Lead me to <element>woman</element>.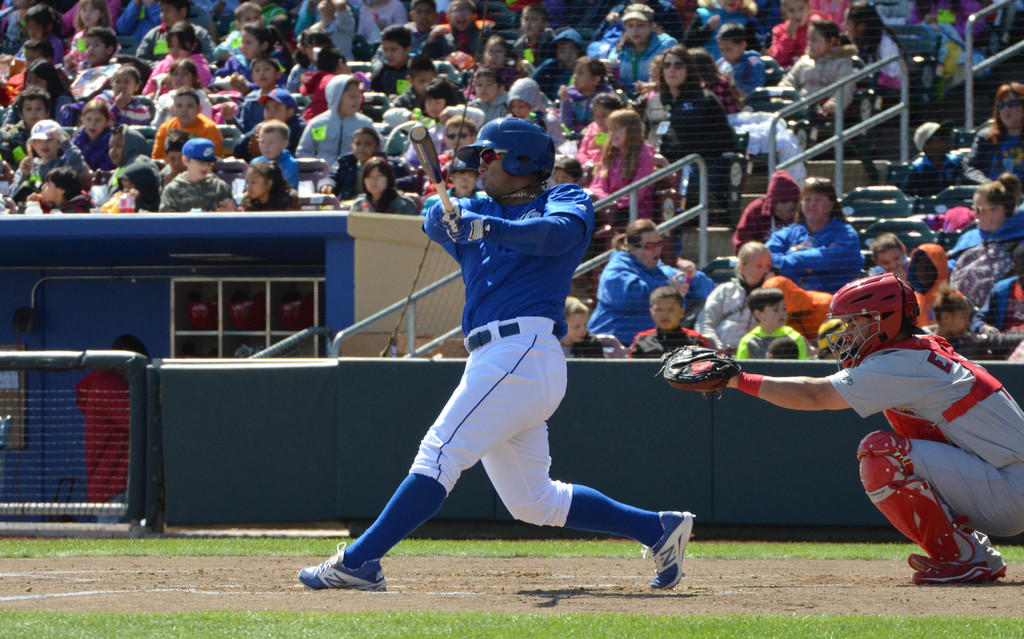
Lead to x1=586 y1=214 x2=723 y2=349.
